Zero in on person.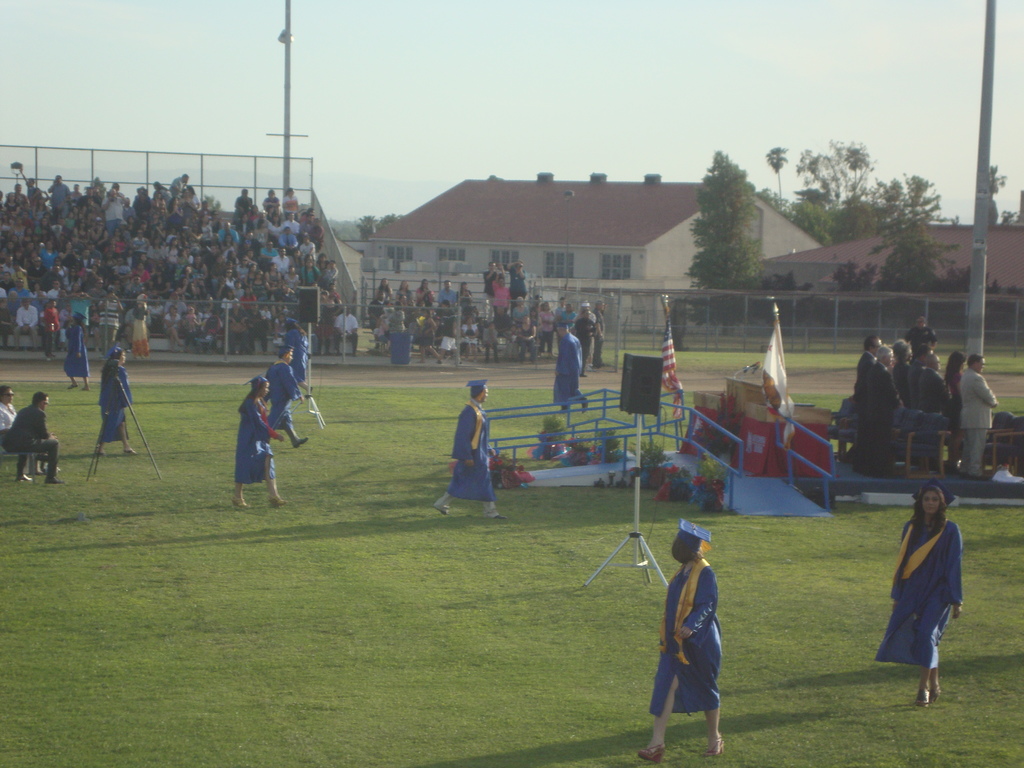
Zeroed in: detection(653, 525, 741, 754).
